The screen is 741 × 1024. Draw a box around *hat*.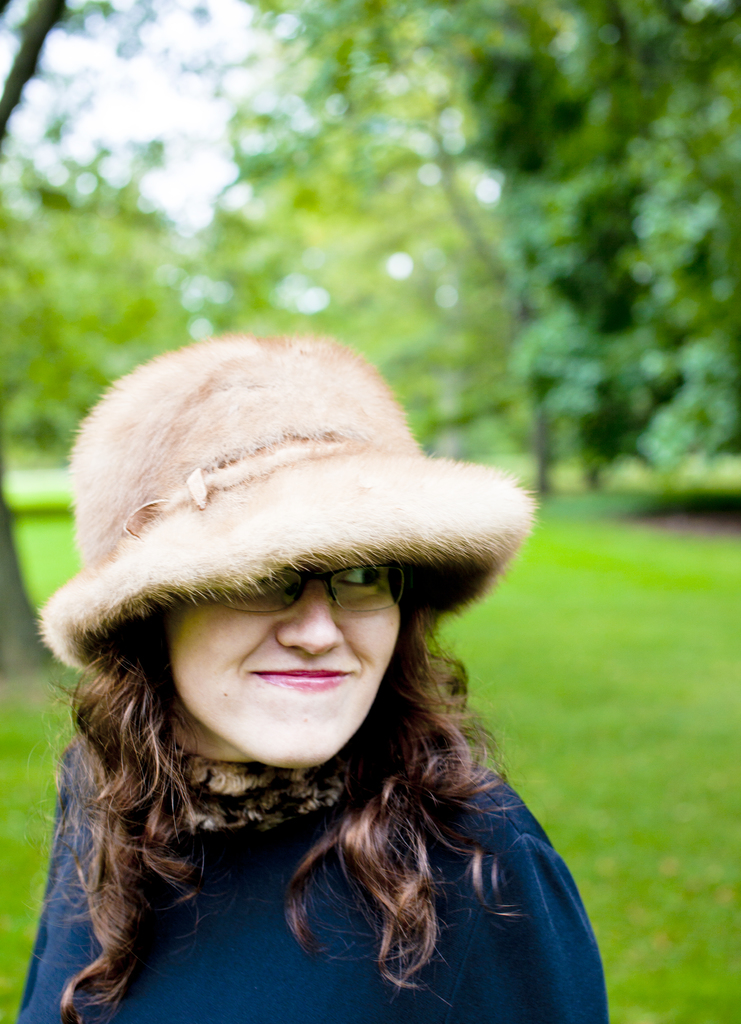
<region>34, 331, 538, 678</region>.
